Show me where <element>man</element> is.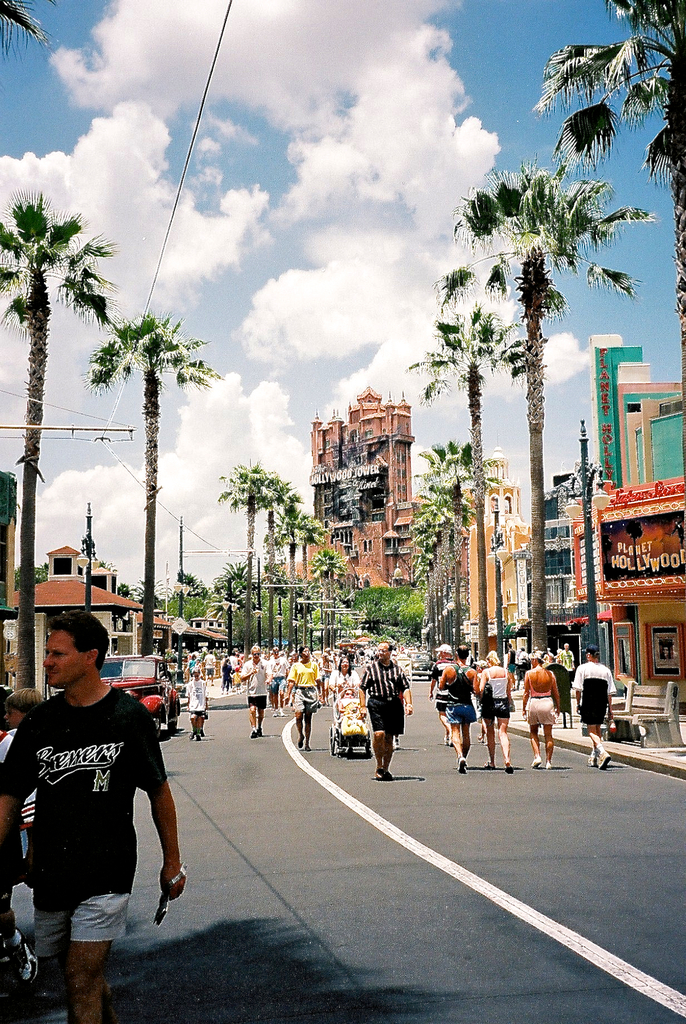
<element>man</element> is at [left=507, top=641, right=516, bottom=689].
